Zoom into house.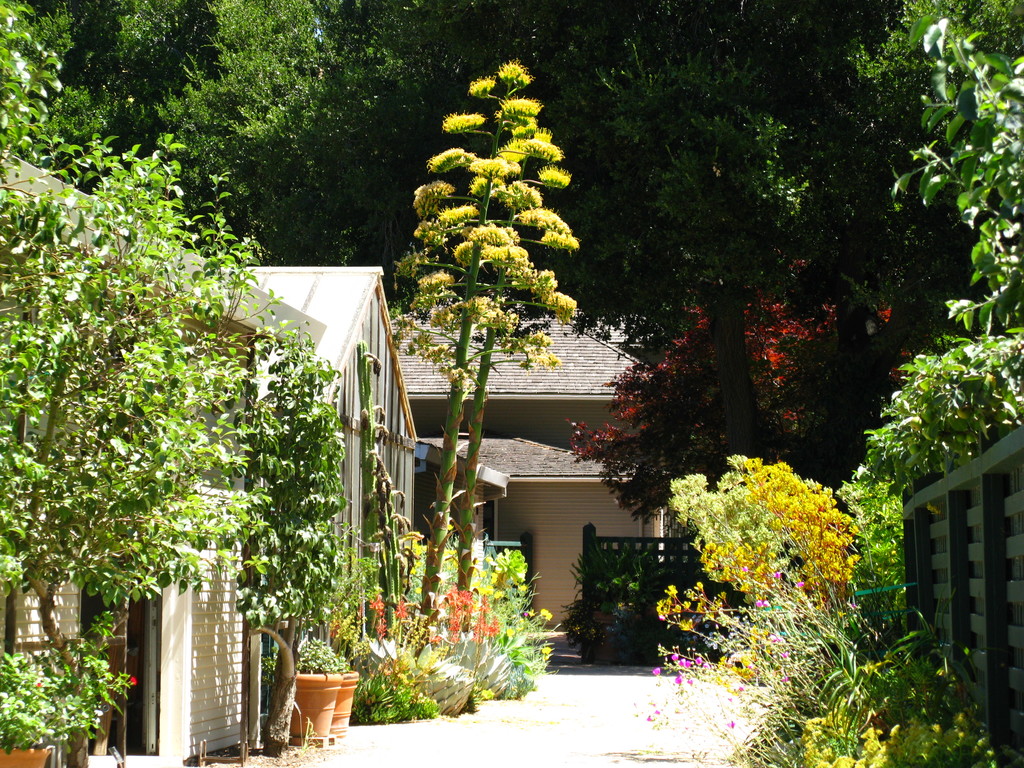
Zoom target: 0:152:381:767.
